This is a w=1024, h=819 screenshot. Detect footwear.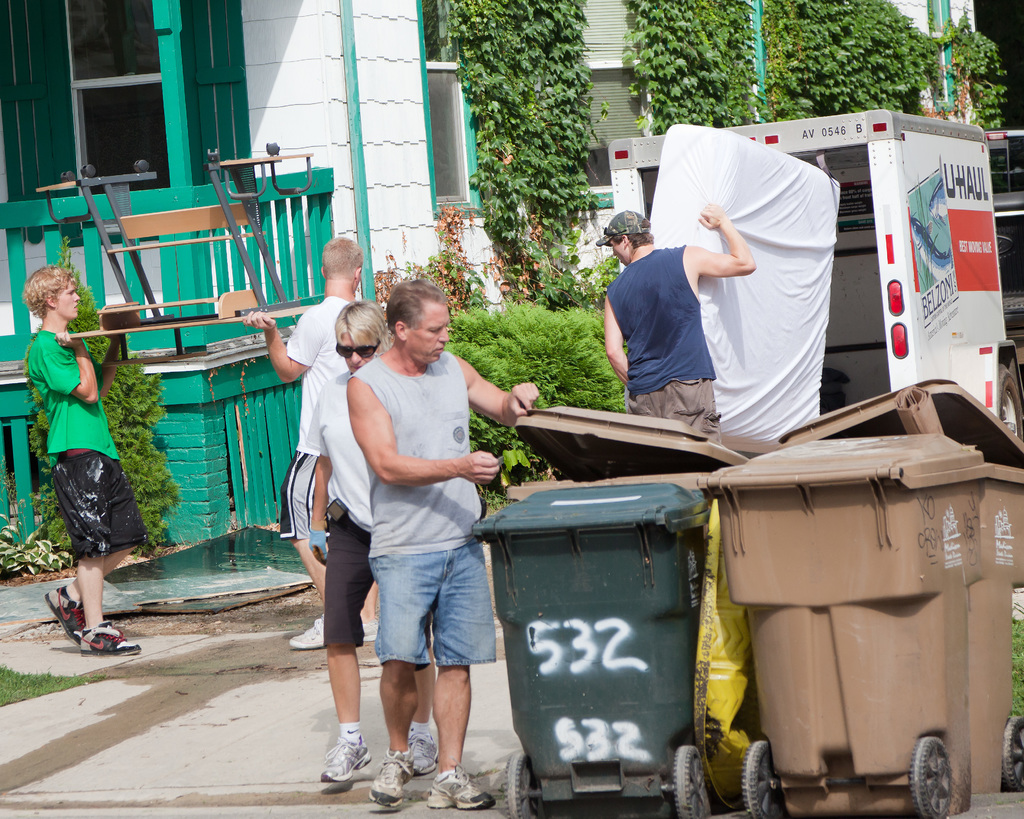
[x1=409, y1=726, x2=441, y2=778].
